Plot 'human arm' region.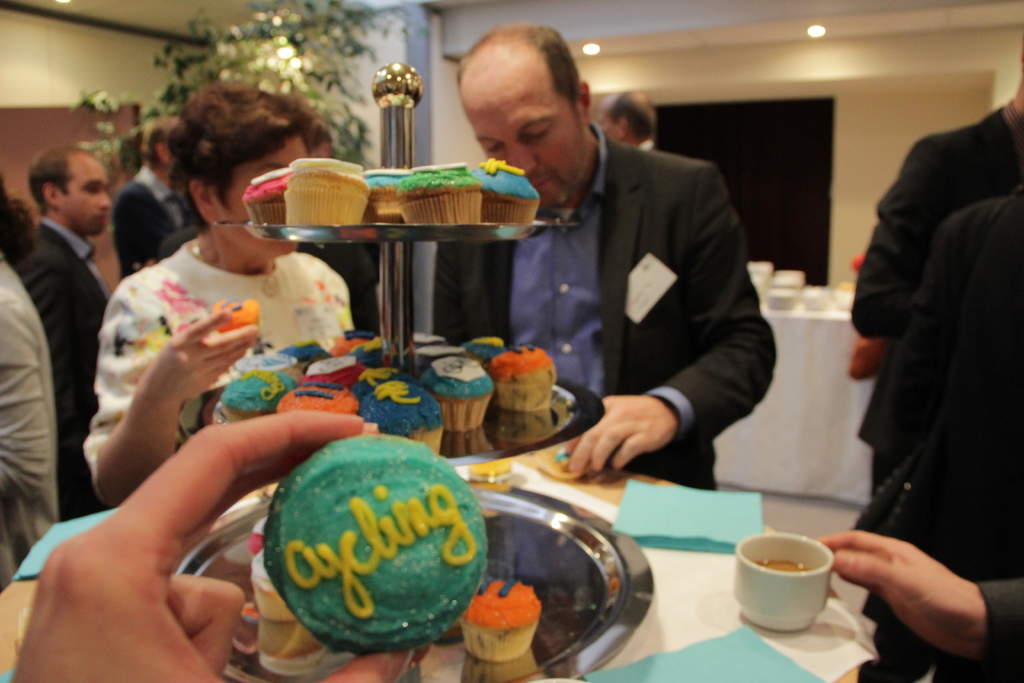
Plotted at (x1=842, y1=131, x2=961, y2=339).
